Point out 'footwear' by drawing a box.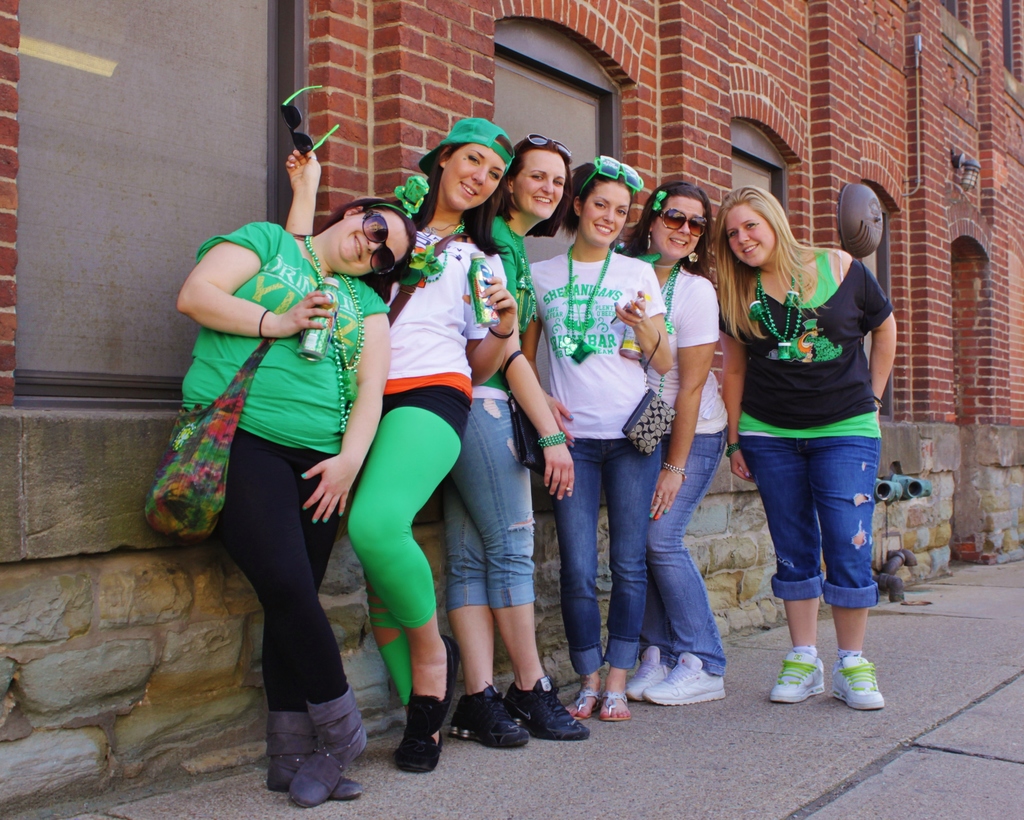
rect(569, 686, 593, 725).
